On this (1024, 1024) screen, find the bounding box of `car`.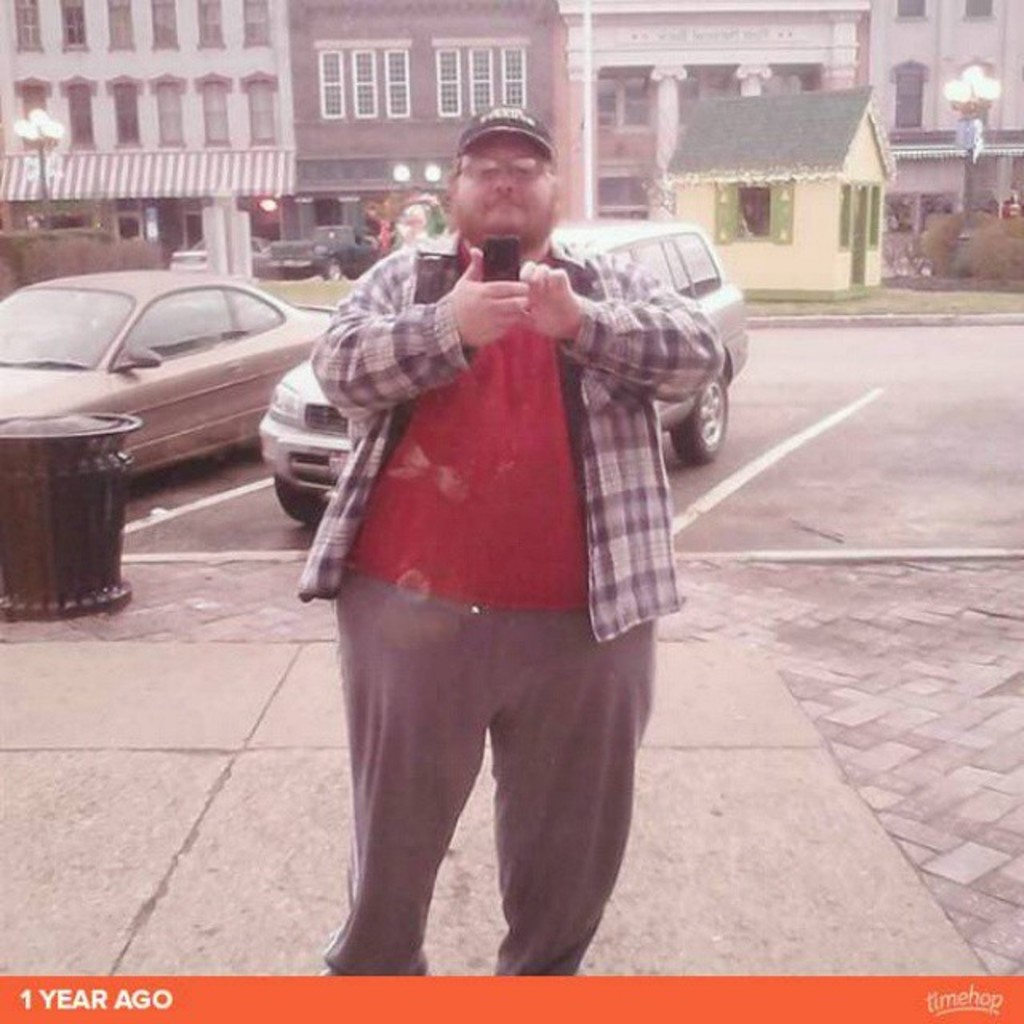
Bounding box: region(258, 216, 747, 520).
